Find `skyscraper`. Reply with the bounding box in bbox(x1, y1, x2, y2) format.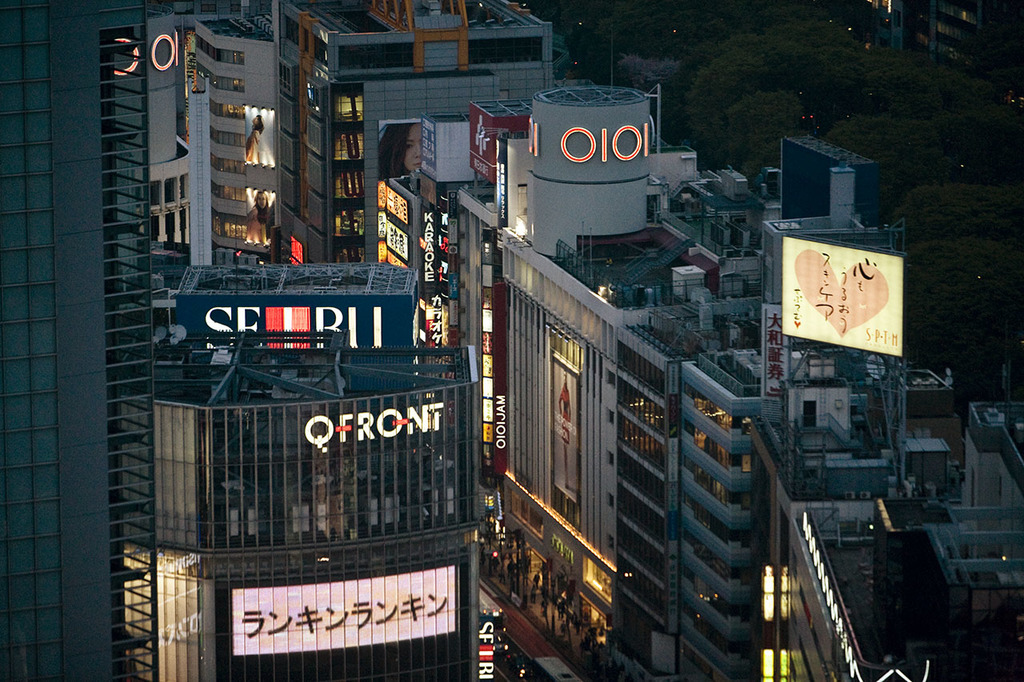
bbox(0, 0, 153, 680).
